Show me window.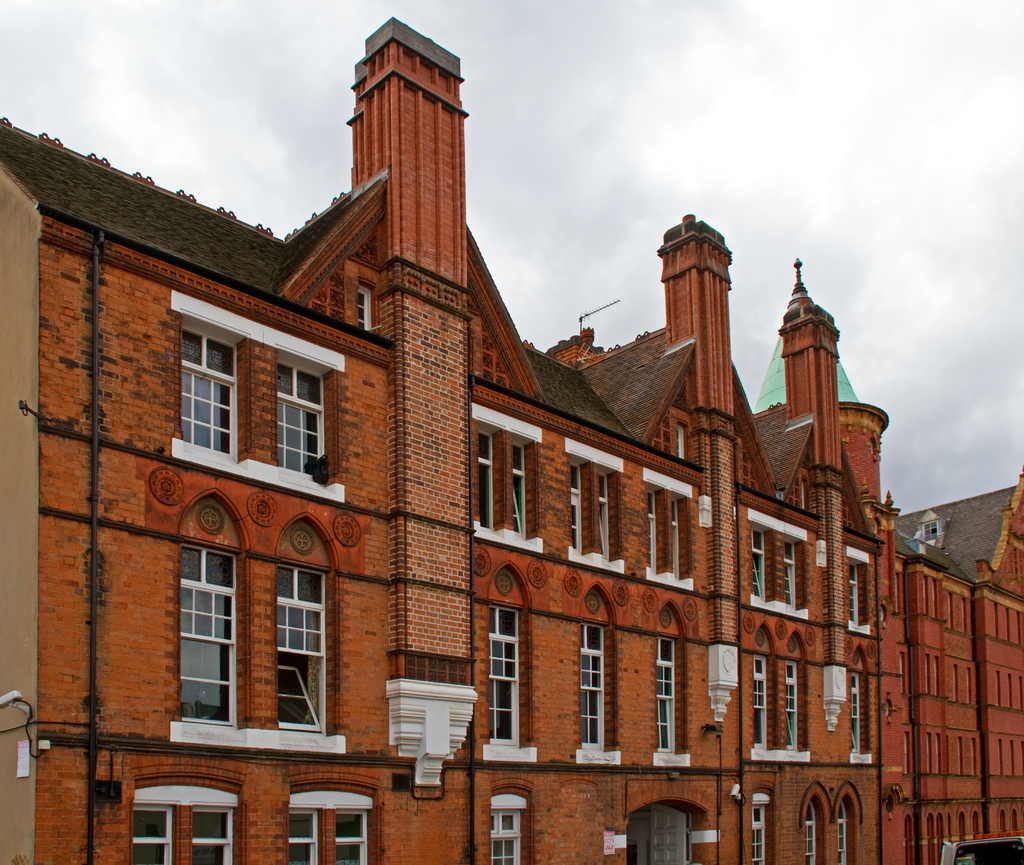
window is here: 644, 481, 692, 576.
